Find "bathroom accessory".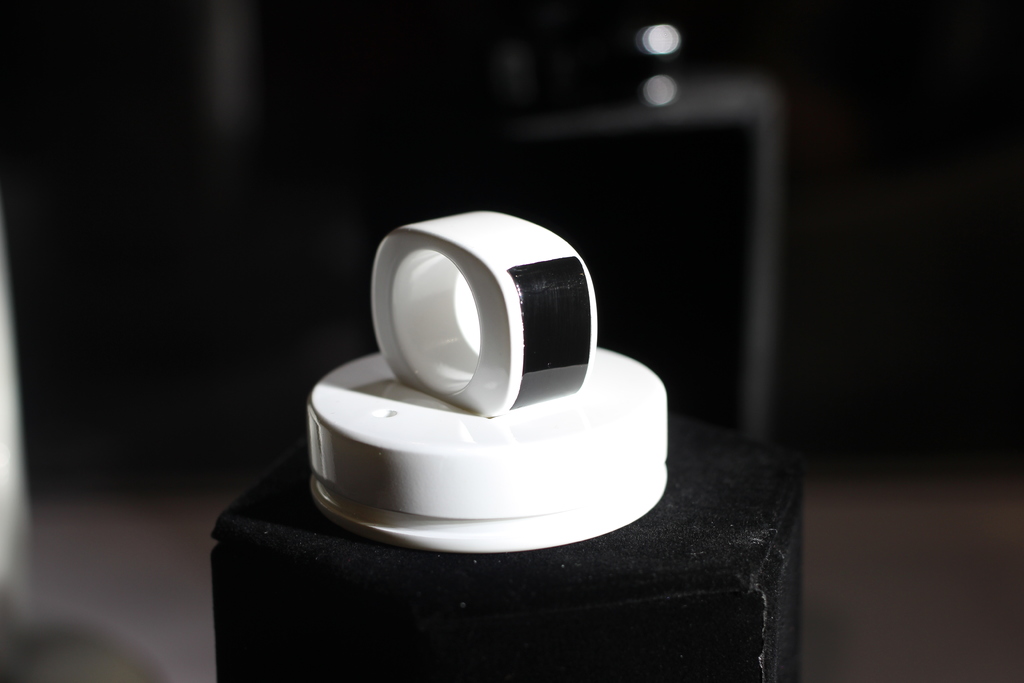
Rect(294, 191, 676, 595).
